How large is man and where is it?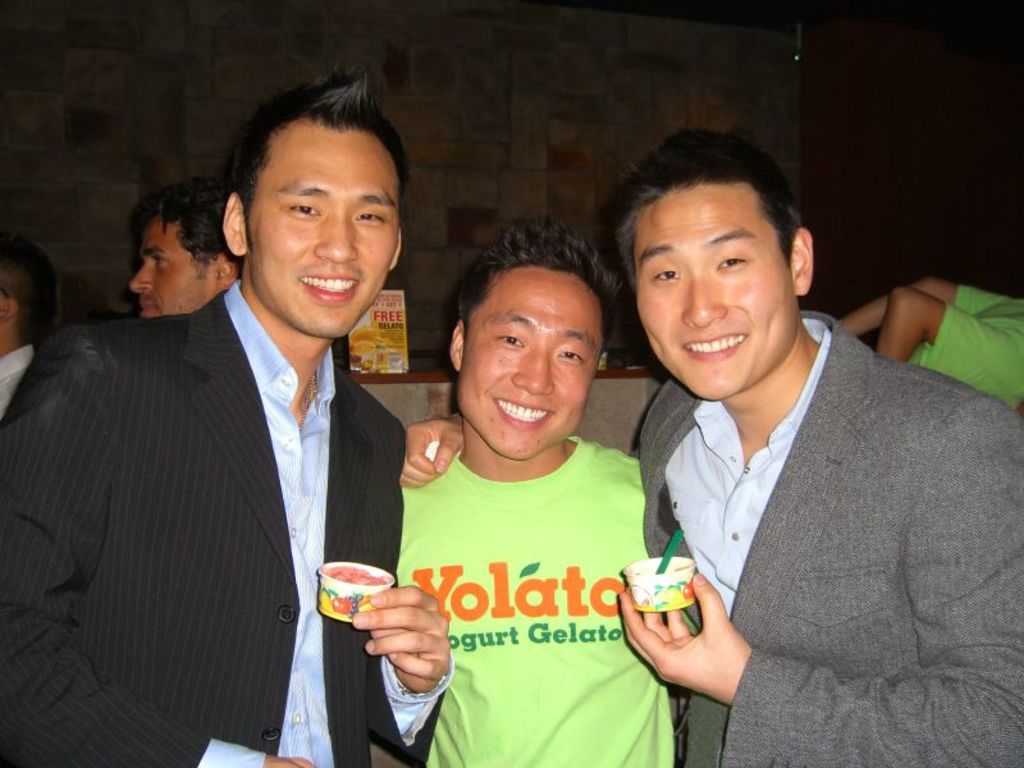
Bounding box: 122:174:248:314.
